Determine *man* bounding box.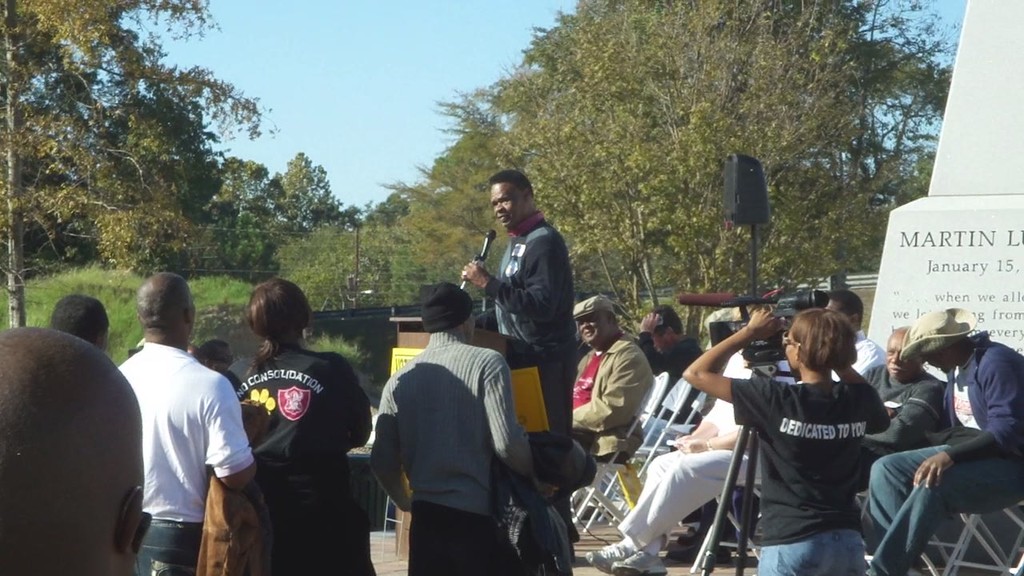
Determined: box(863, 302, 1023, 575).
